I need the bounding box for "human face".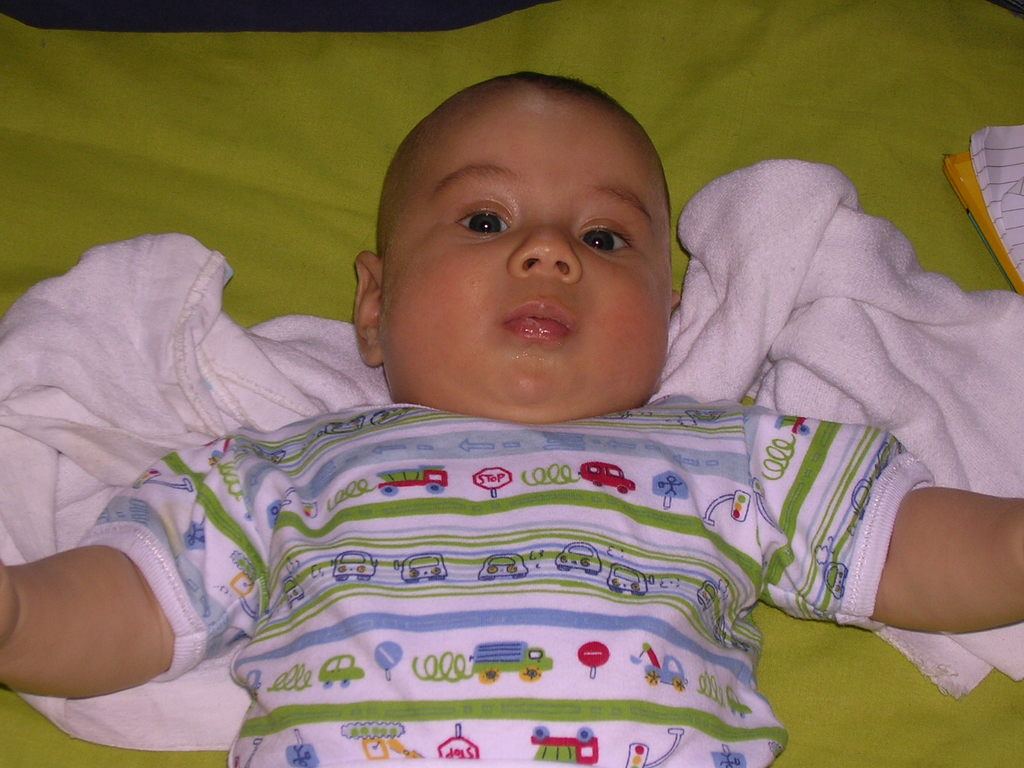
Here it is: 383 99 673 422.
